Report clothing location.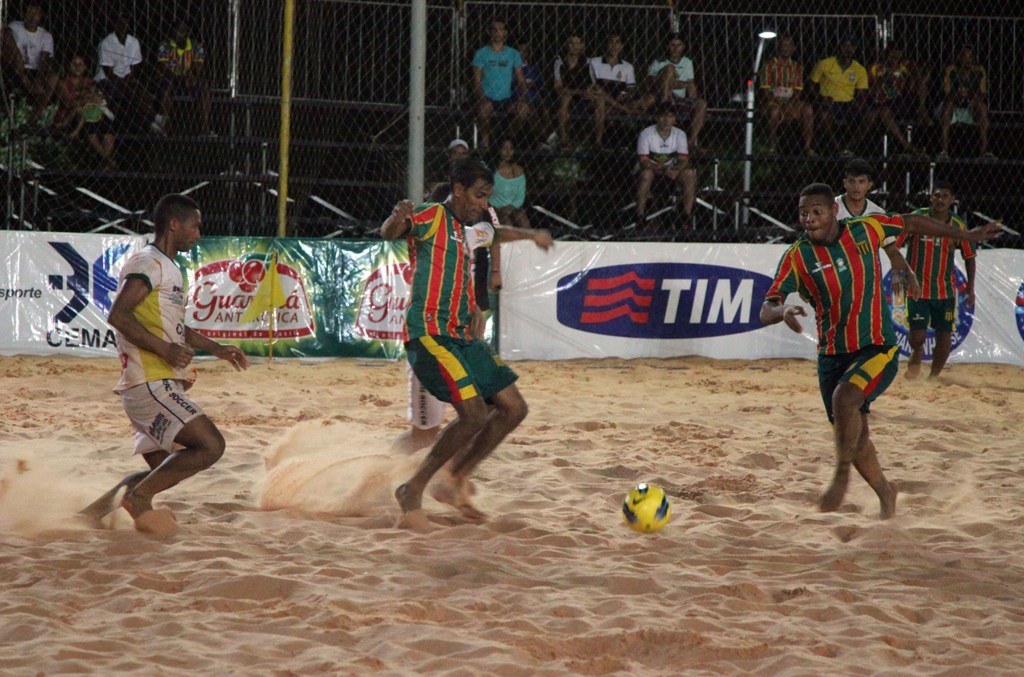
Report: bbox=[870, 61, 916, 115].
